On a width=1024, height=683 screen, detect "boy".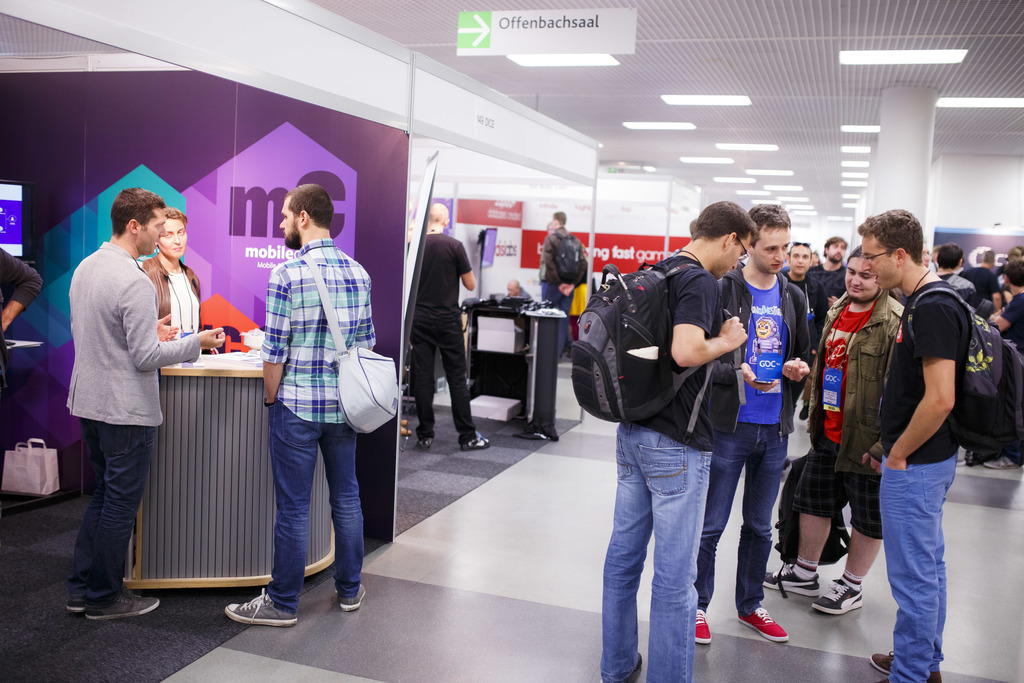
select_region(964, 243, 1001, 310).
